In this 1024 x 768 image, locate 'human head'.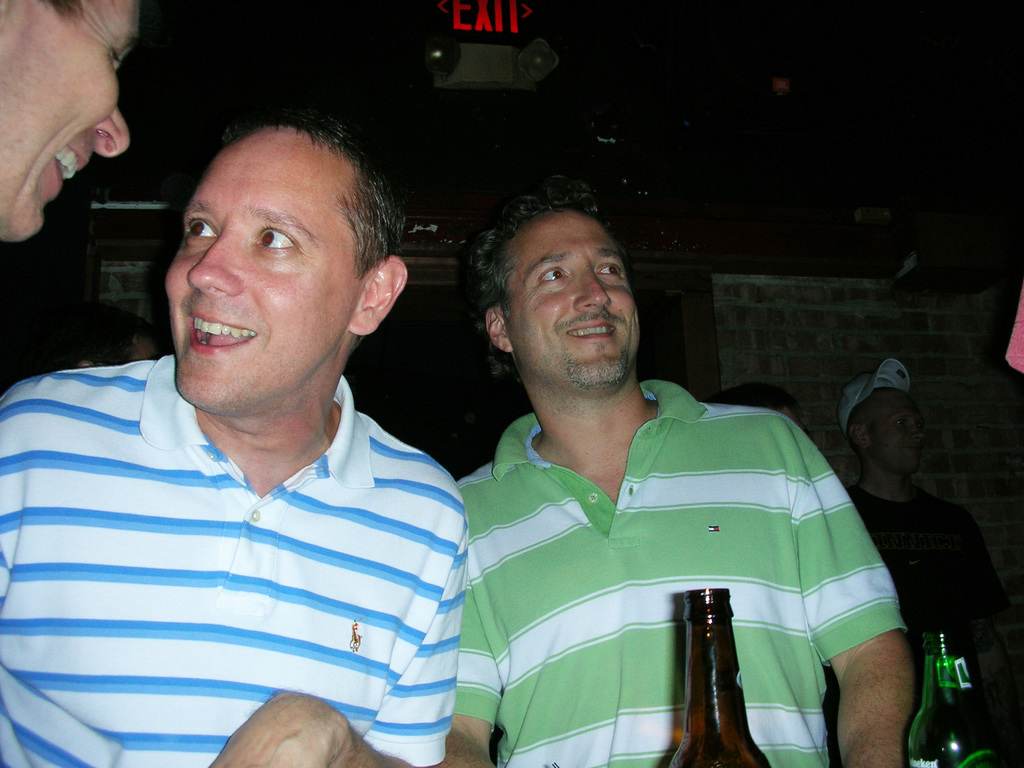
Bounding box: select_region(479, 188, 646, 383).
